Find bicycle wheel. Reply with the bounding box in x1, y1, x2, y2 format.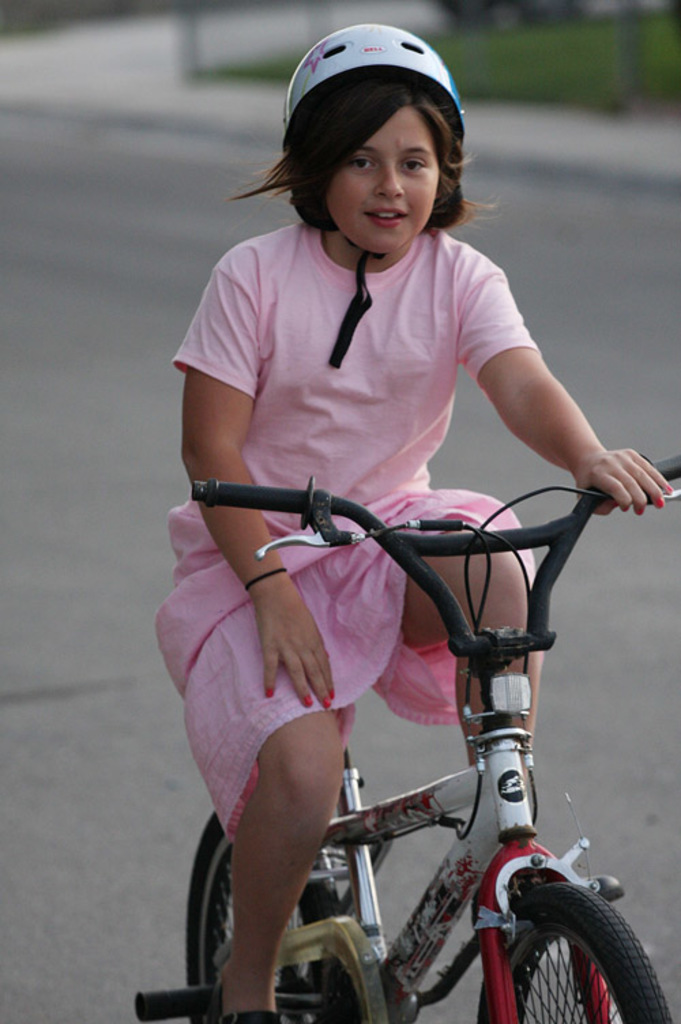
184, 812, 345, 1023.
